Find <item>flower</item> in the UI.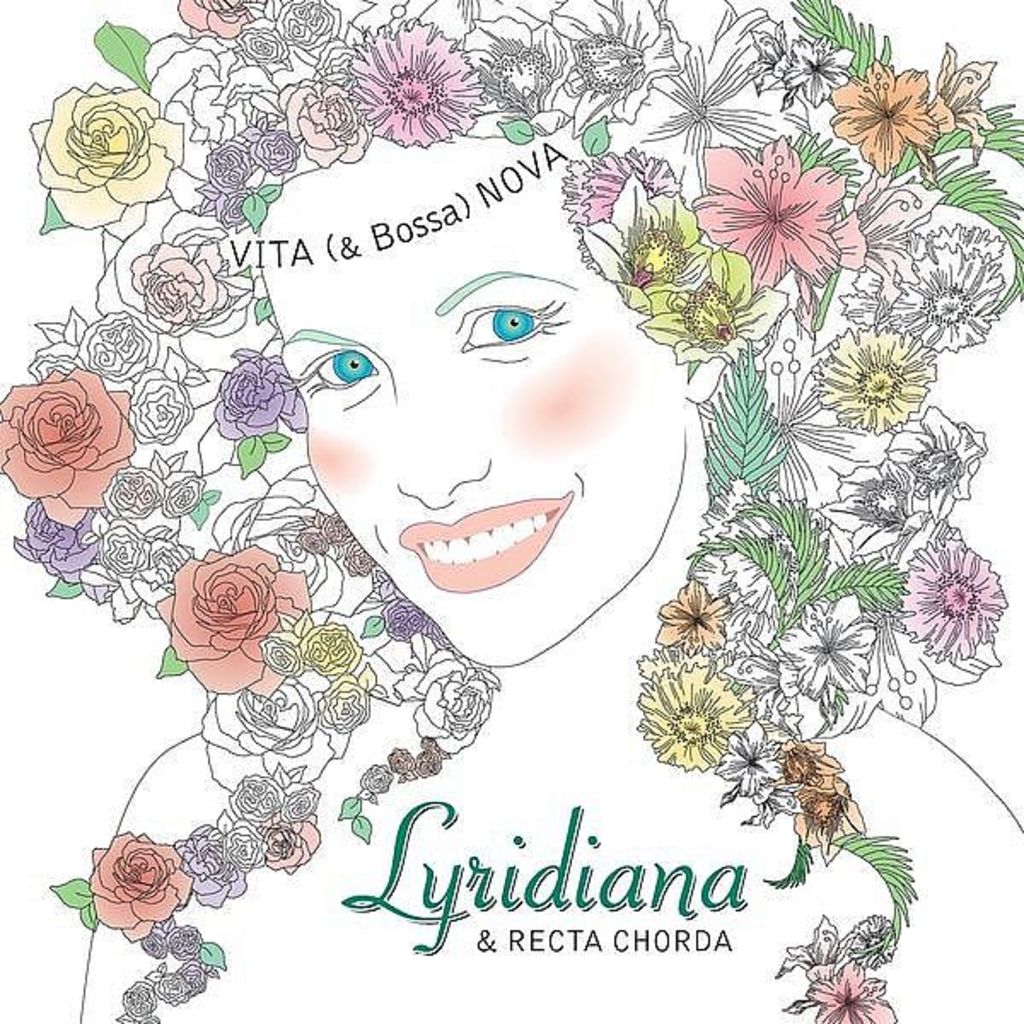
UI element at [x1=829, y1=60, x2=949, y2=188].
